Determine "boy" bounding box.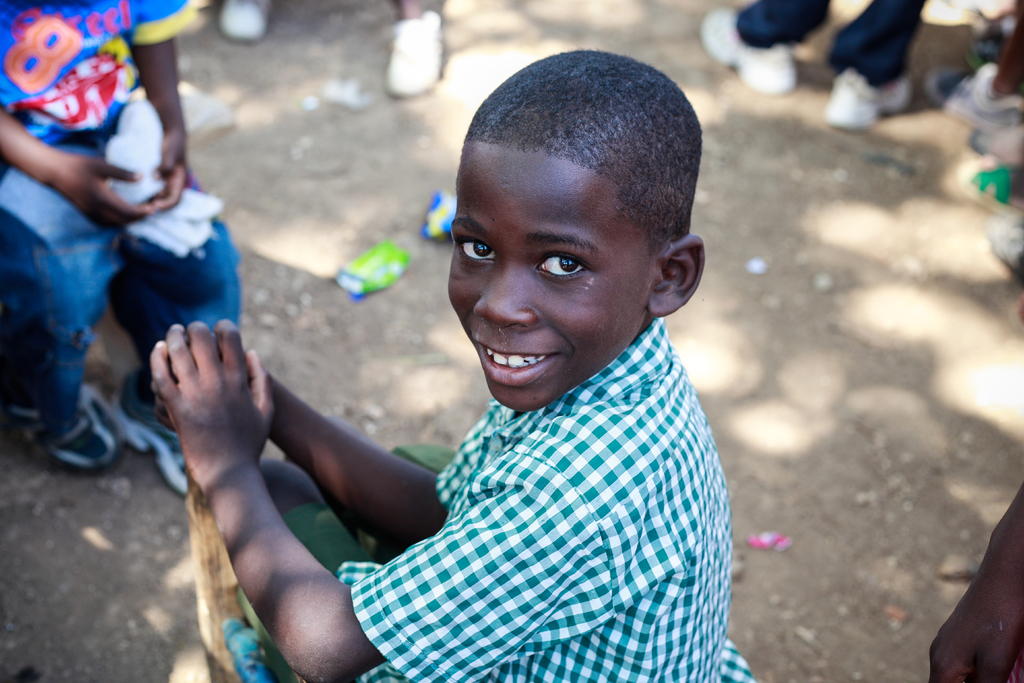
Determined: pyautogui.locateOnScreen(290, 37, 717, 665).
